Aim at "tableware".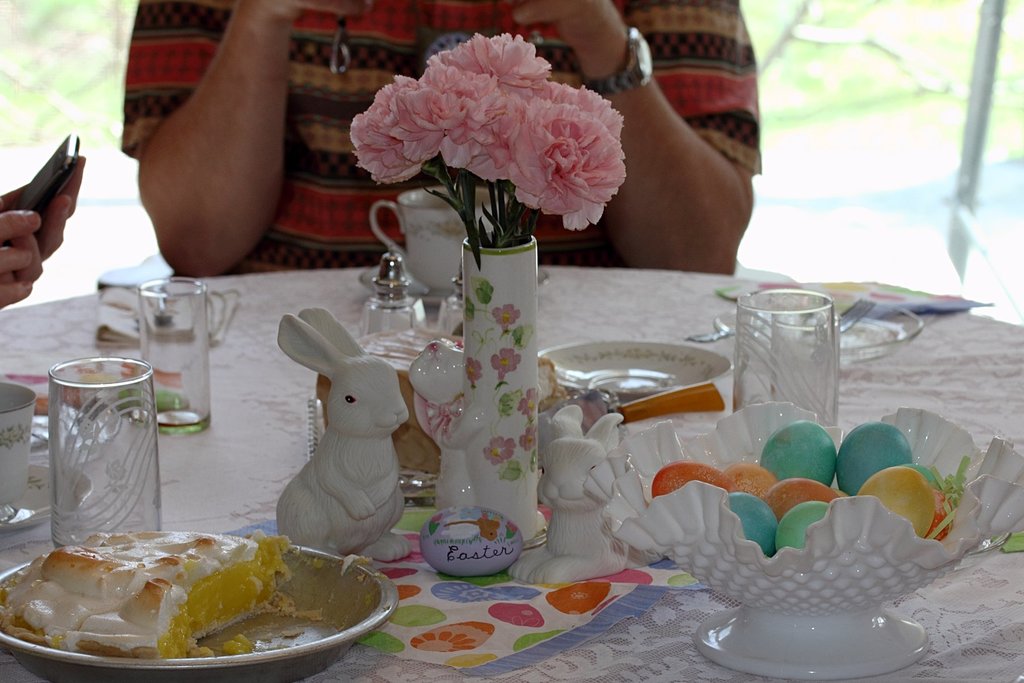
Aimed at region(0, 464, 92, 536).
